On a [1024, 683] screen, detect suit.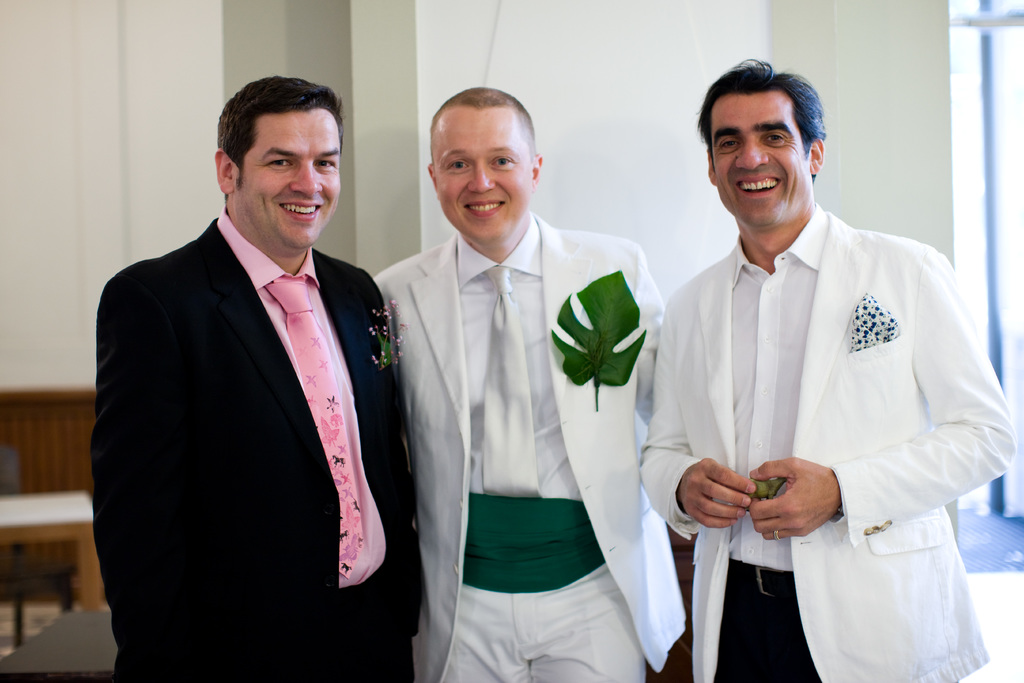
375,204,671,682.
